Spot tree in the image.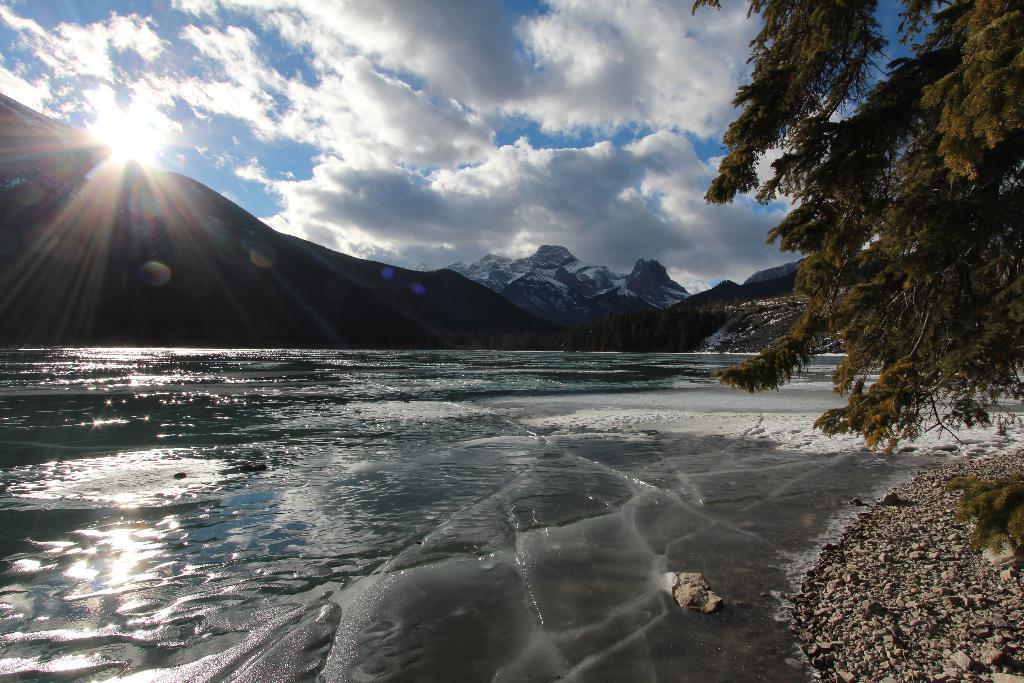
tree found at pyautogui.locateOnScreen(711, 0, 1023, 584).
